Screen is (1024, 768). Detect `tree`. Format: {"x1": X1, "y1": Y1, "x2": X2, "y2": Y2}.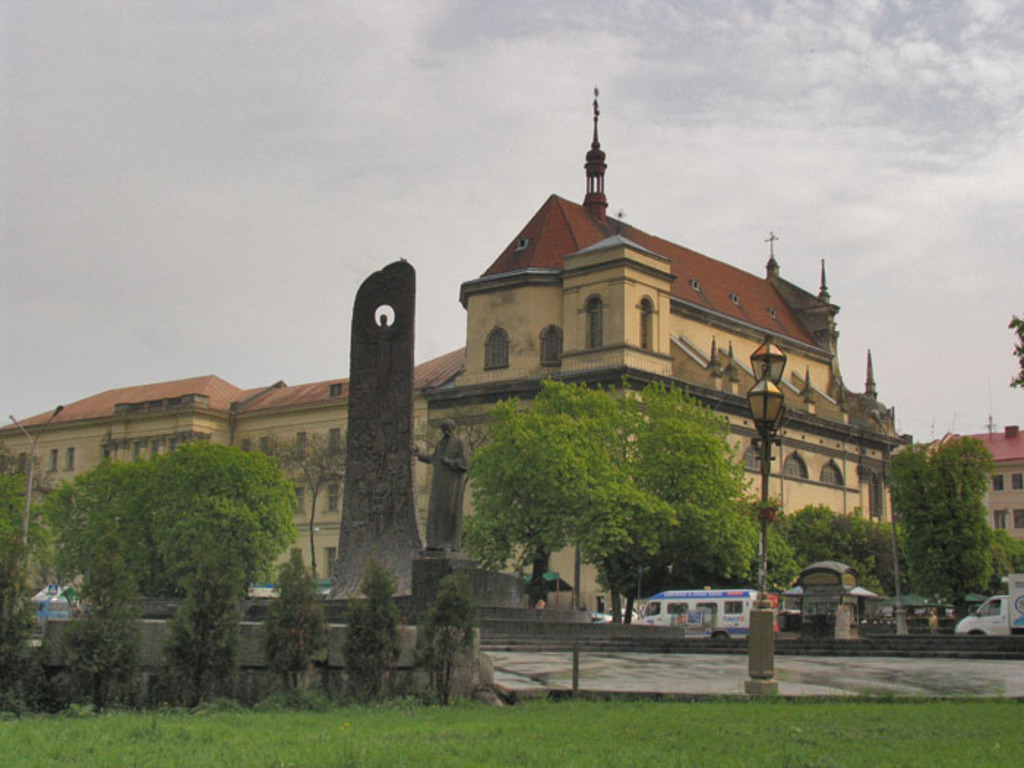
{"x1": 274, "y1": 429, "x2": 345, "y2": 587}.
